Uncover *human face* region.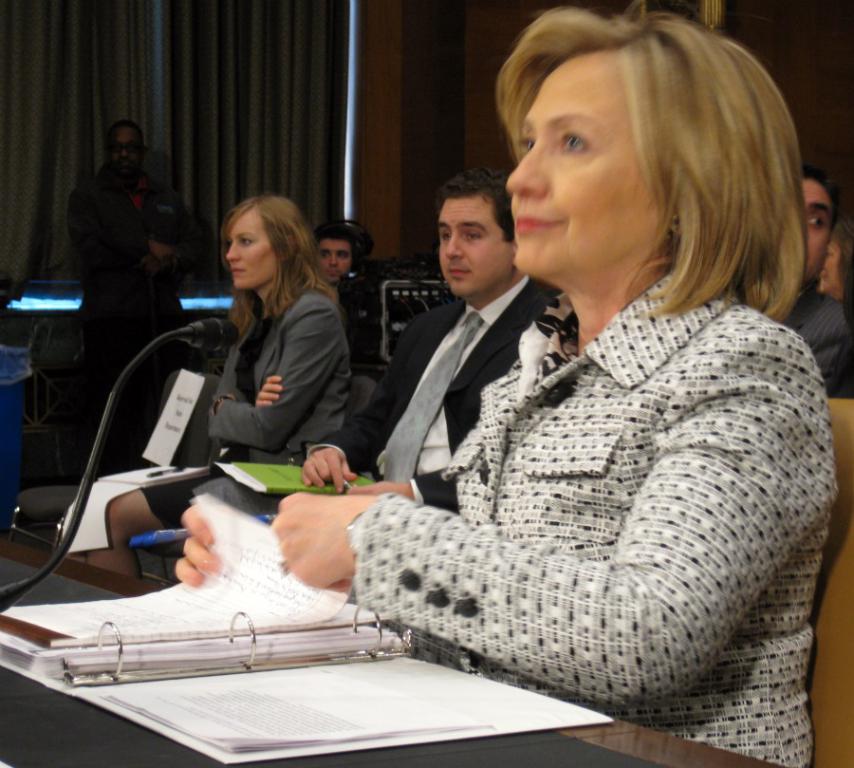
Uncovered: [800, 178, 832, 287].
